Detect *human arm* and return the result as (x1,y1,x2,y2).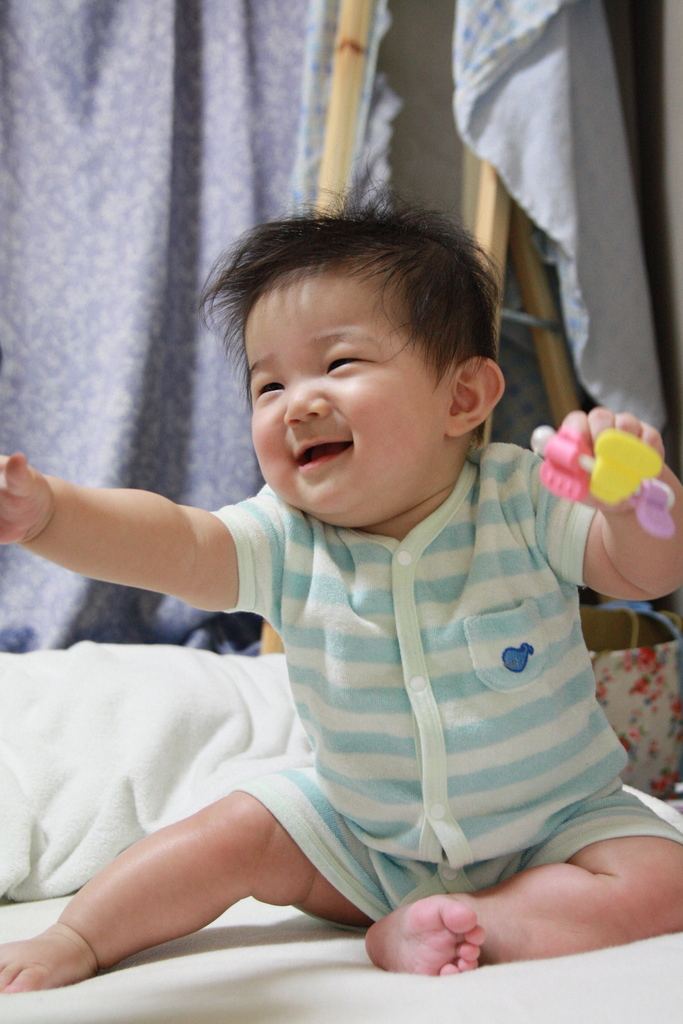
(13,427,270,699).
